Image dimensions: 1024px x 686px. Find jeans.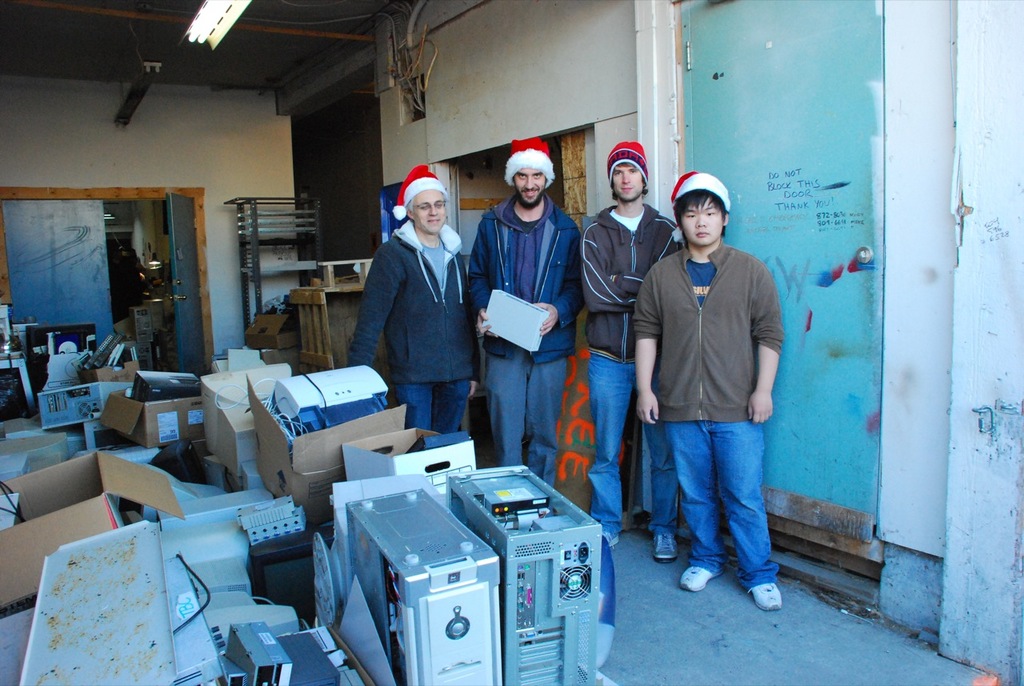
locate(665, 411, 764, 582).
